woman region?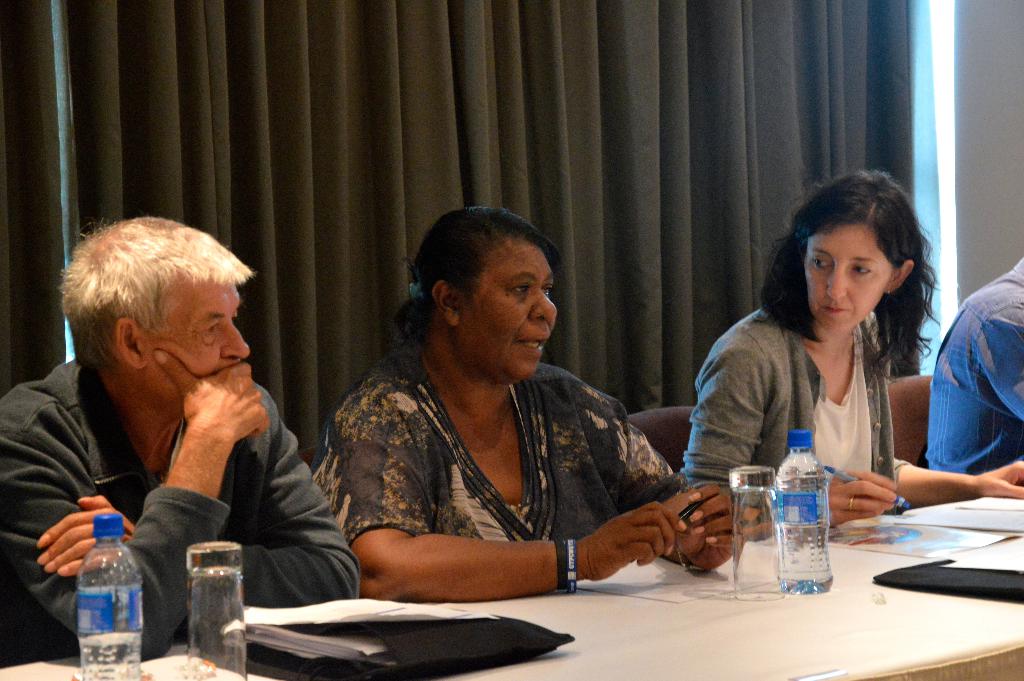
select_region(308, 204, 742, 599)
